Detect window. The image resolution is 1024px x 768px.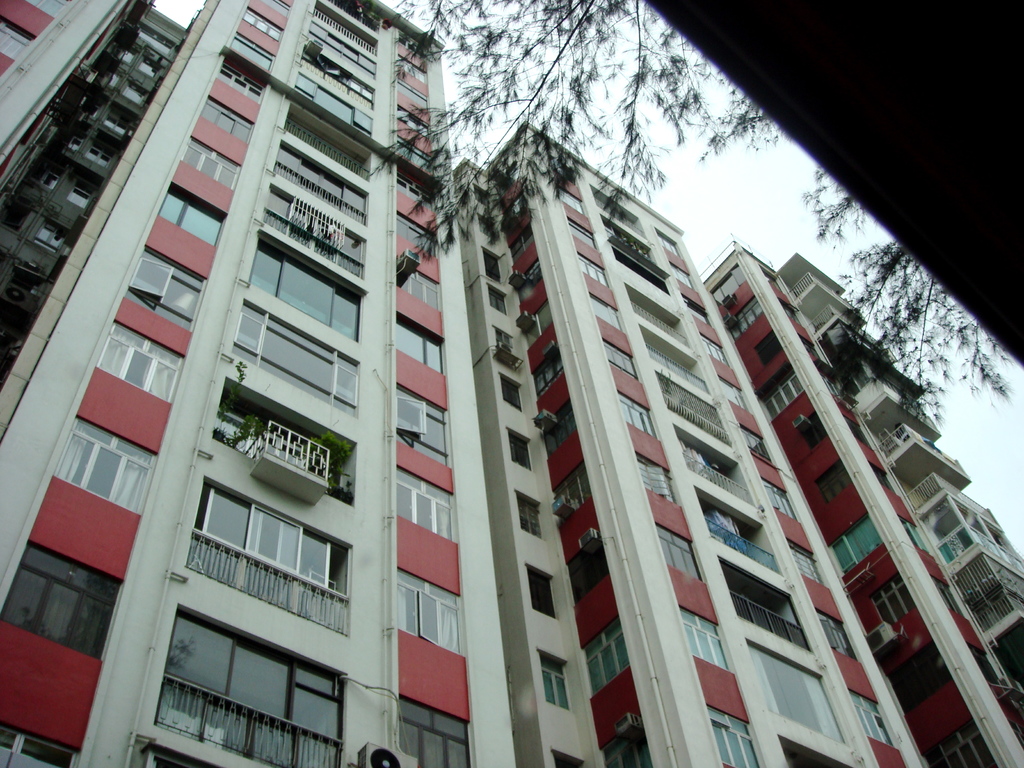
left=392, top=391, right=451, bottom=476.
